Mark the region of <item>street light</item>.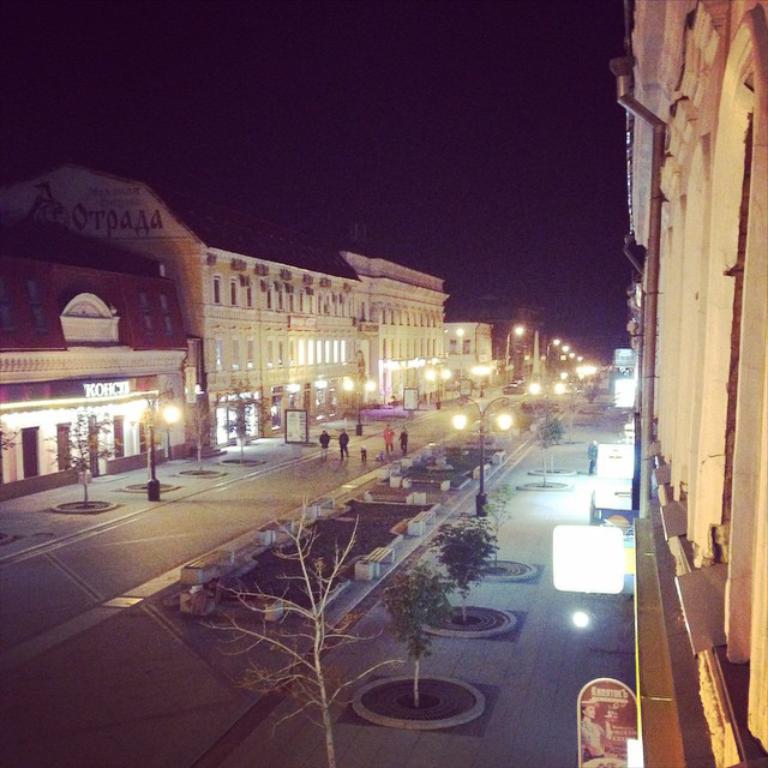
Region: 527:383:565:422.
